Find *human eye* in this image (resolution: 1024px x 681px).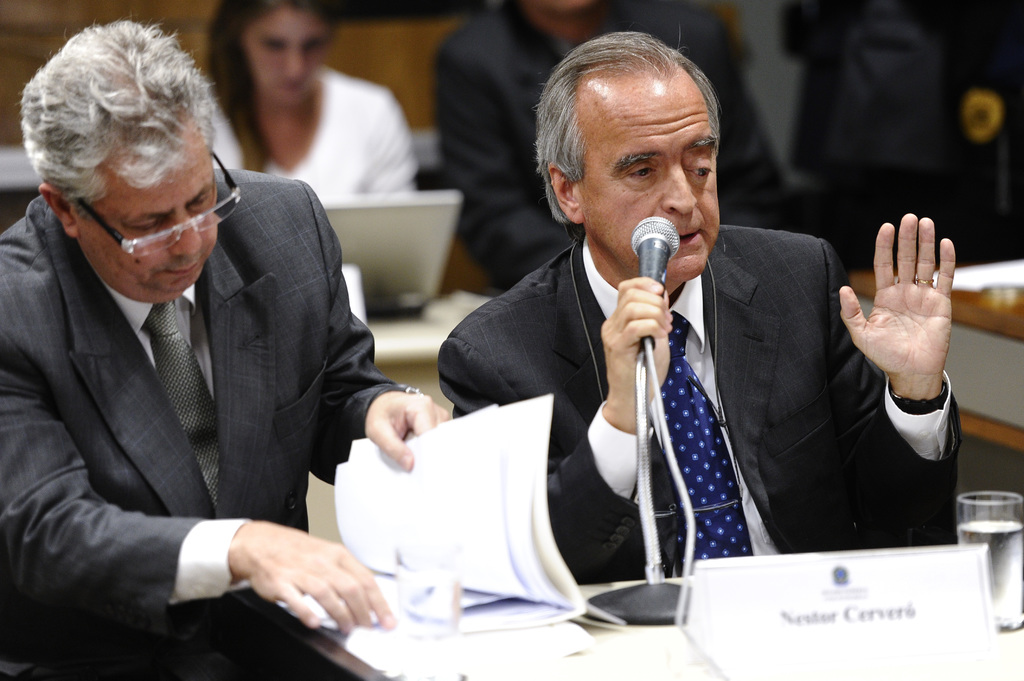
select_region(622, 157, 659, 188).
